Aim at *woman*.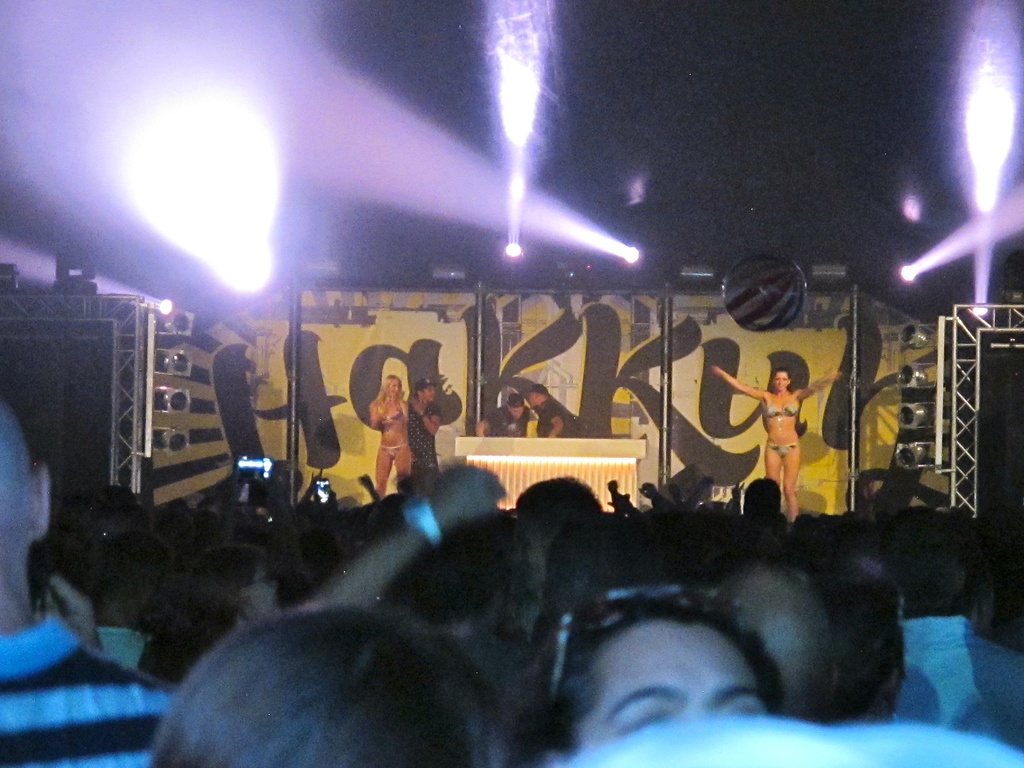
Aimed at pyautogui.locateOnScreen(508, 579, 779, 764).
